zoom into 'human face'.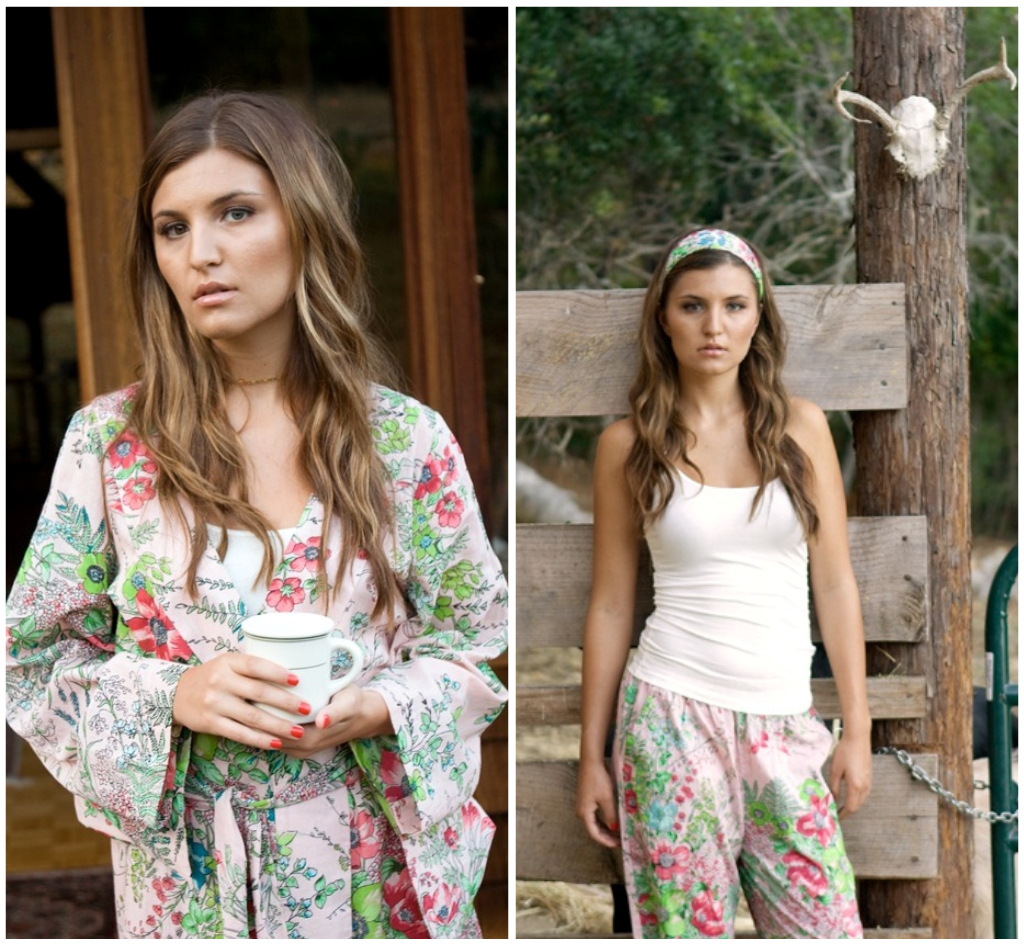
Zoom target: Rect(666, 258, 762, 376).
